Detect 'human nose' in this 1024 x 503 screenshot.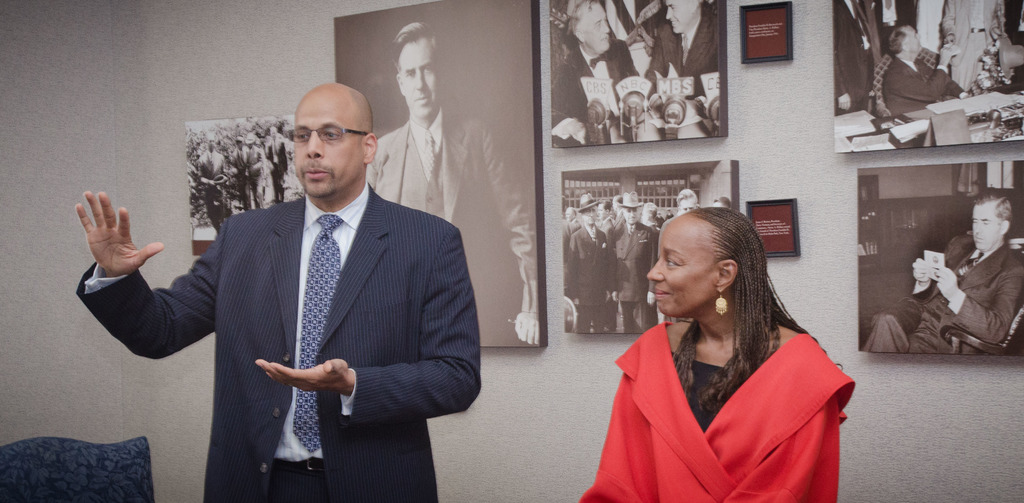
Detection: (x1=588, y1=211, x2=594, y2=219).
